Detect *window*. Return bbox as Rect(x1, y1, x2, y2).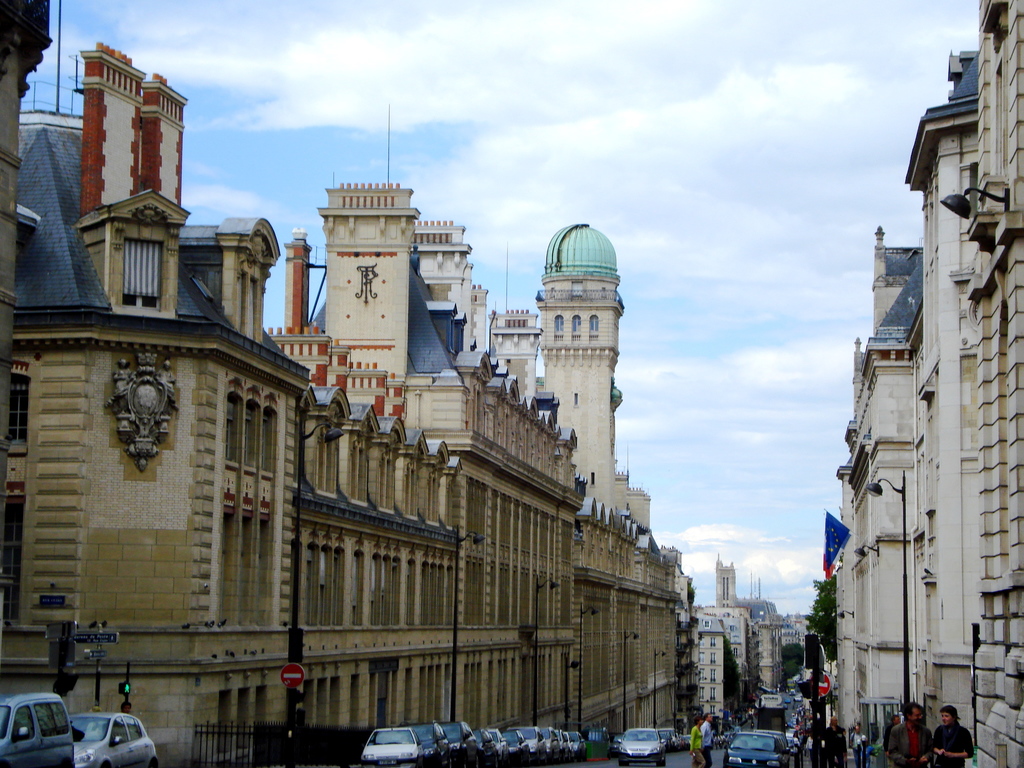
Rect(551, 307, 563, 347).
